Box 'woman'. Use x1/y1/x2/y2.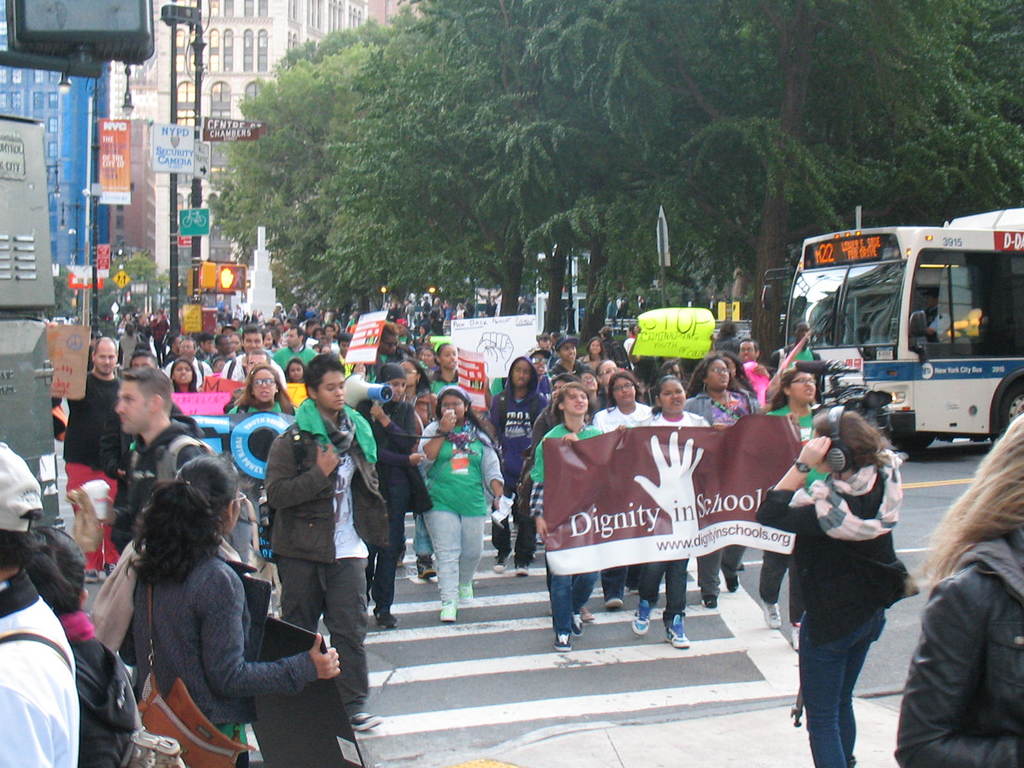
227/361/300/420.
